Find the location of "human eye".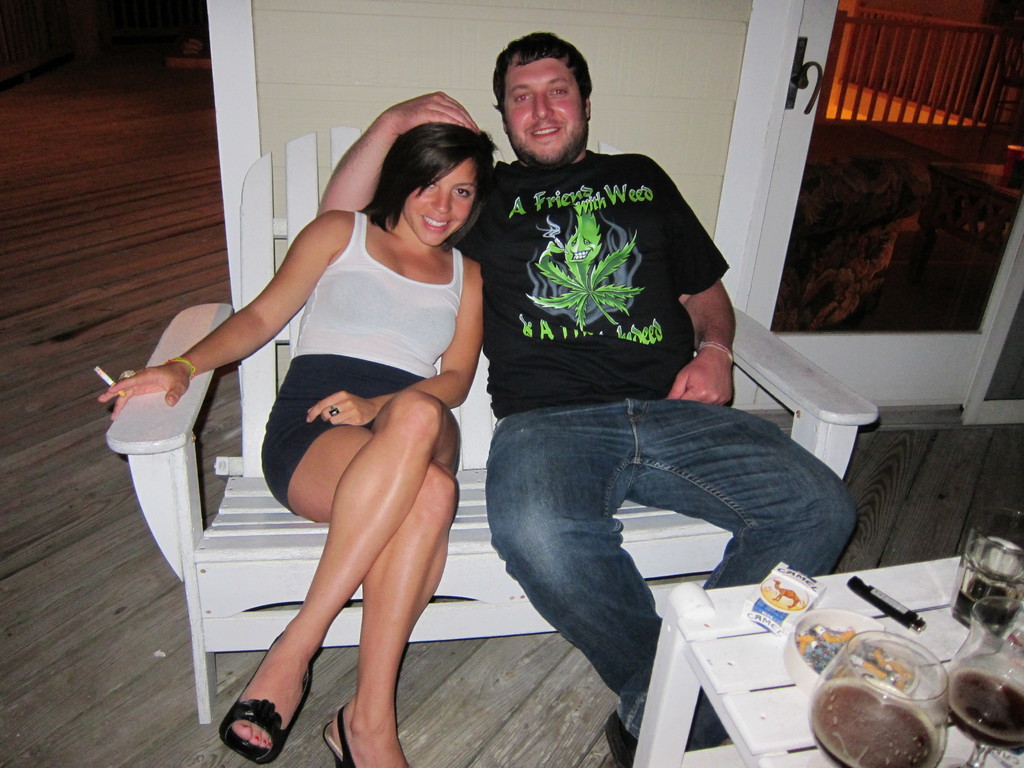
Location: [x1=509, y1=91, x2=535, y2=106].
